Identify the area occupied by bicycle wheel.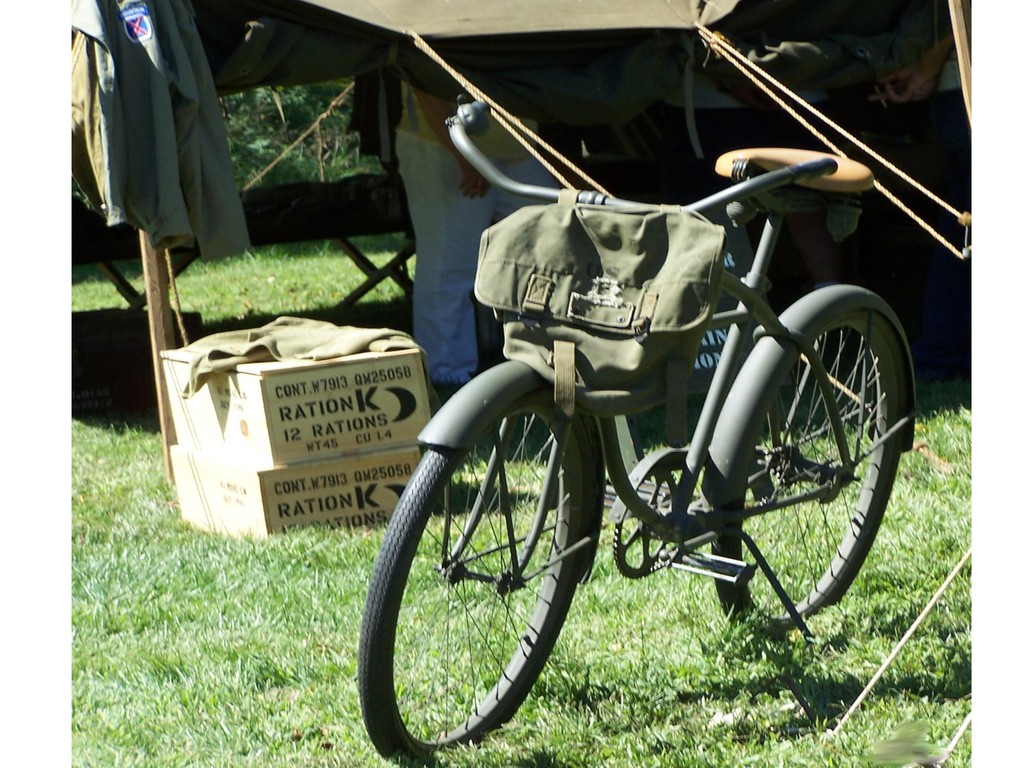
Area: {"left": 354, "top": 392, "right": 606, "bottom": 767}.
